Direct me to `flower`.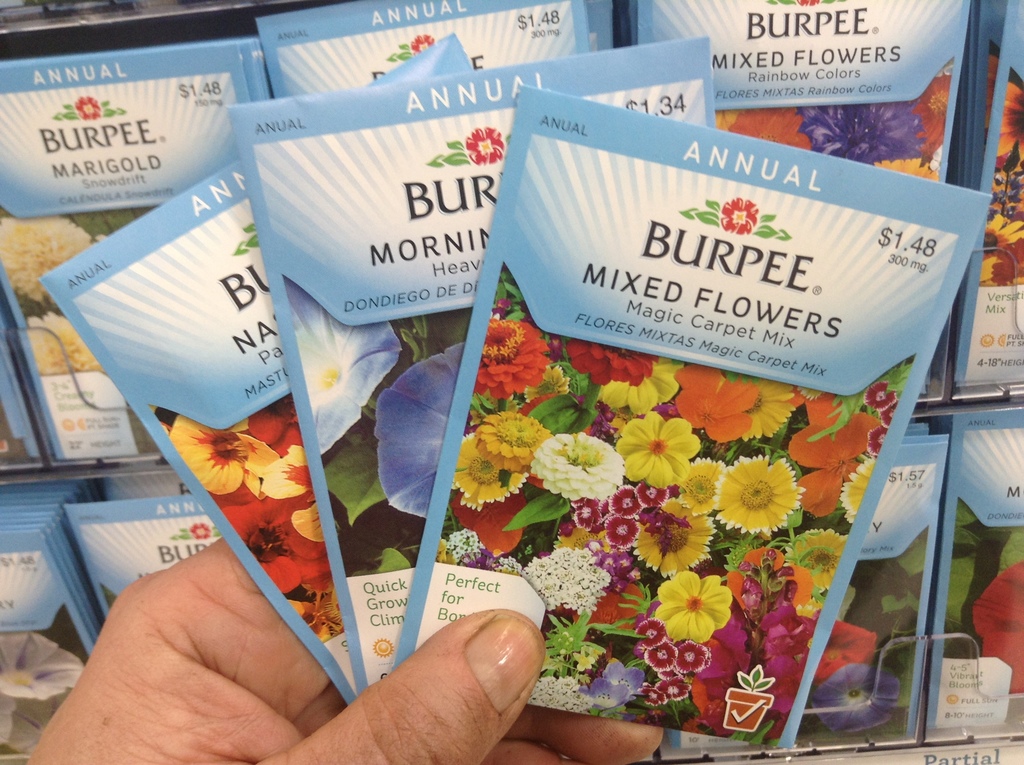
Direction: [409, 32, 434, 53].
